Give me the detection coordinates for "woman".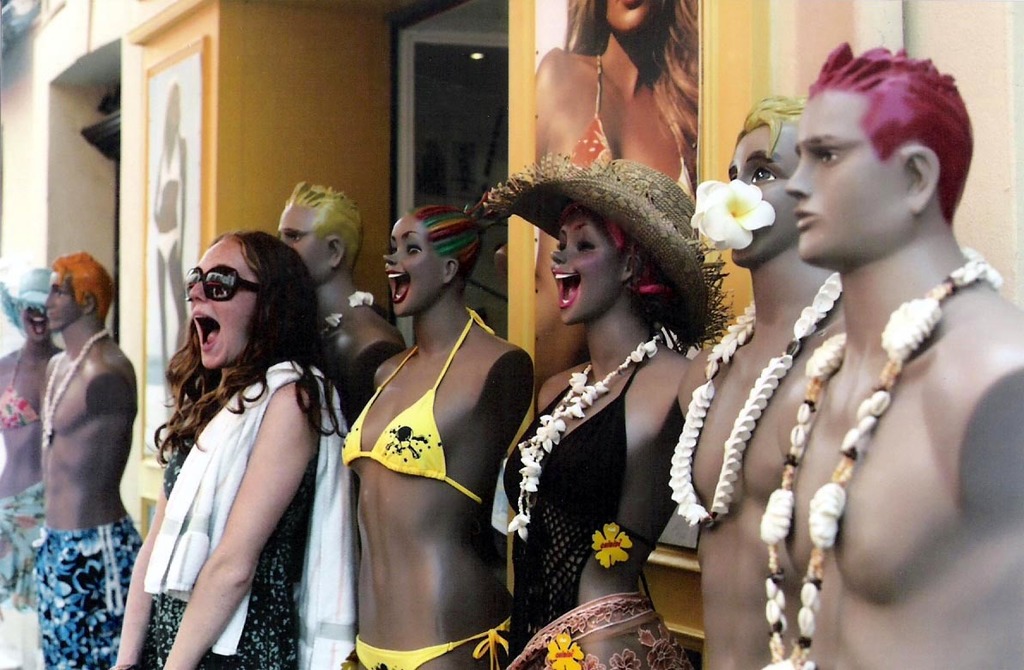
bbox=(526, 0, 699, 392).
